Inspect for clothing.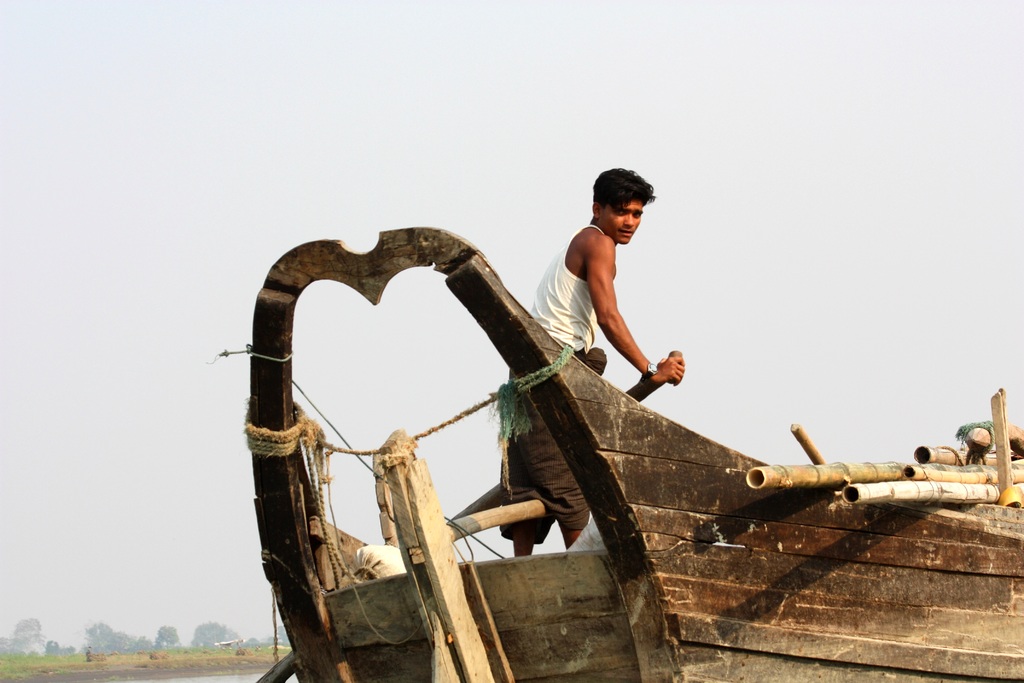
Inspection: (499,224,616,545).
